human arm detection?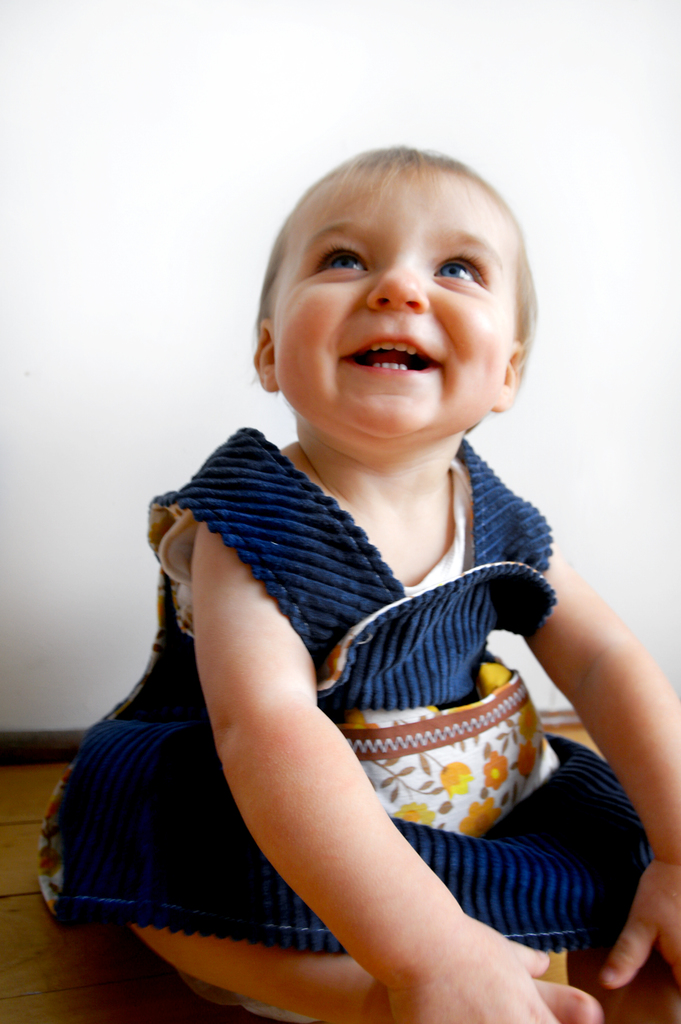
Rect(207, 512, 562, 1023)
